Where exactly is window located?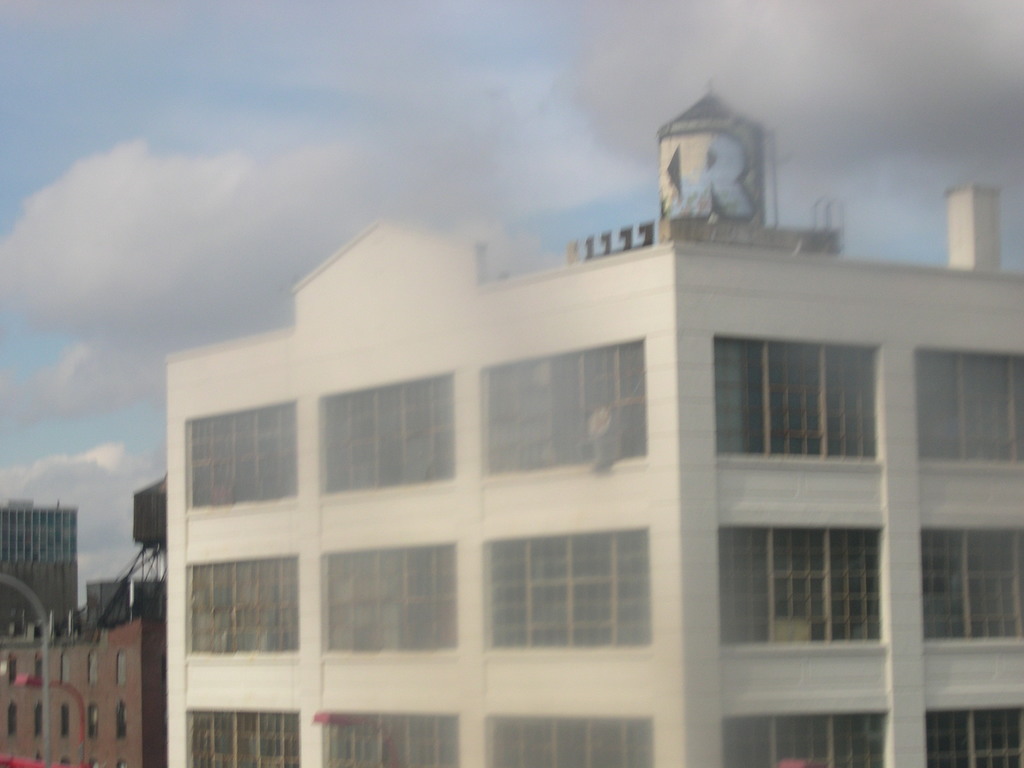
Its bounding box is [10, 707, 16, 739].
